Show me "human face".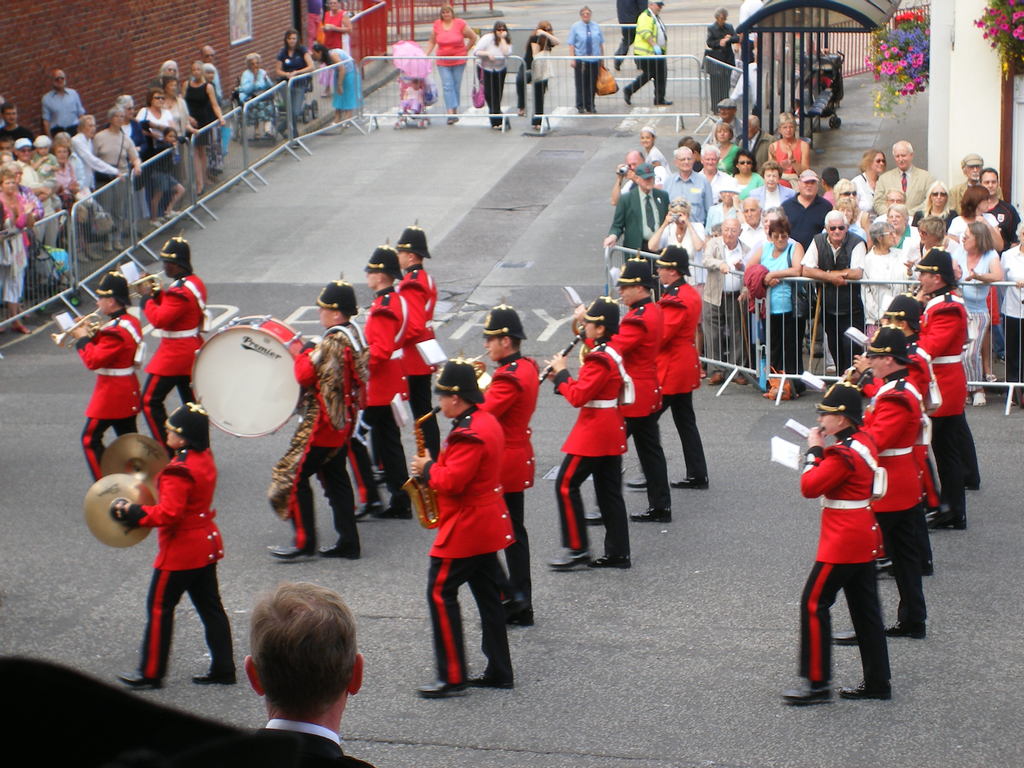
"human face" is here: {"left": 285, "top": 29, "right": 297, "bottom": 45}.
